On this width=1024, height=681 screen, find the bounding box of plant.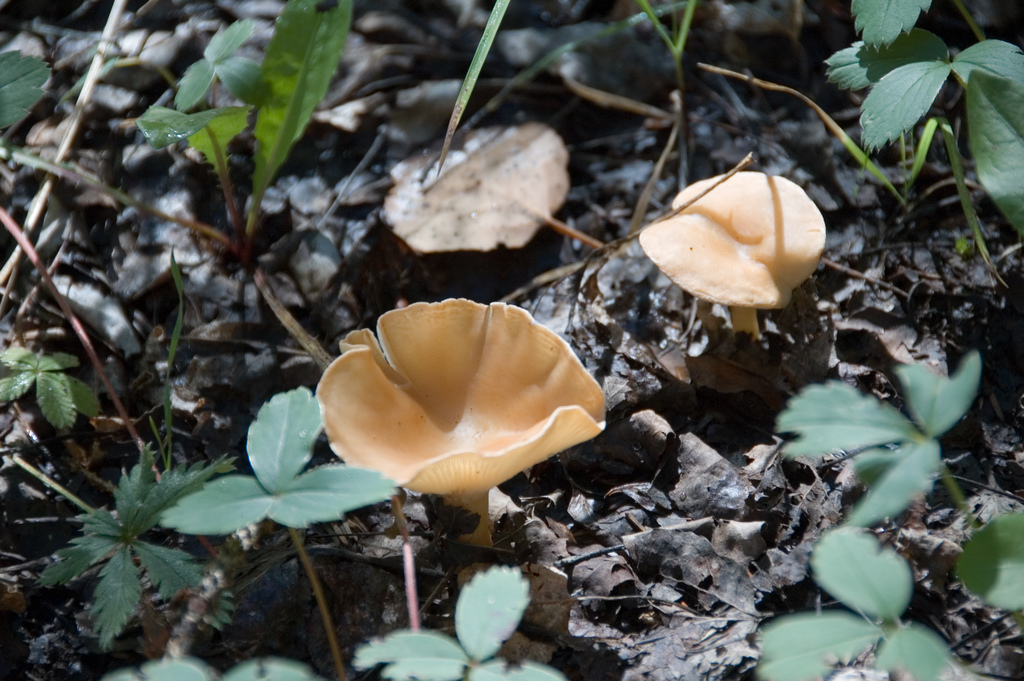
Bounding box: left=36, top=439, right=239, bottom=655.
